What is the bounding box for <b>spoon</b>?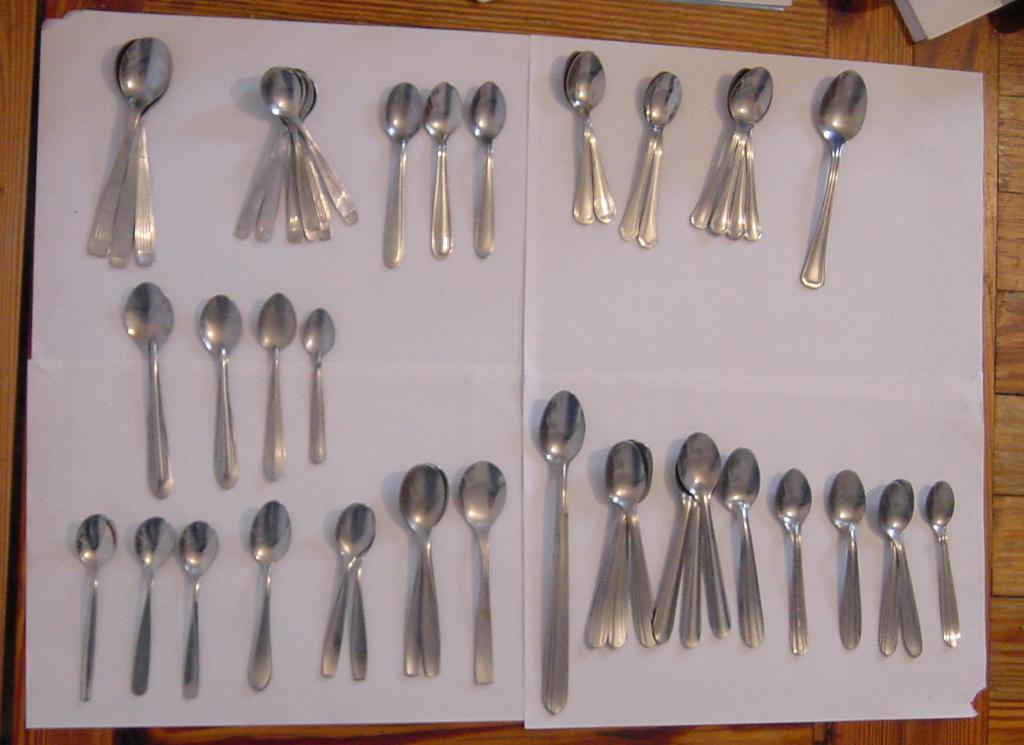
detection(402, 467, 448, 677).
